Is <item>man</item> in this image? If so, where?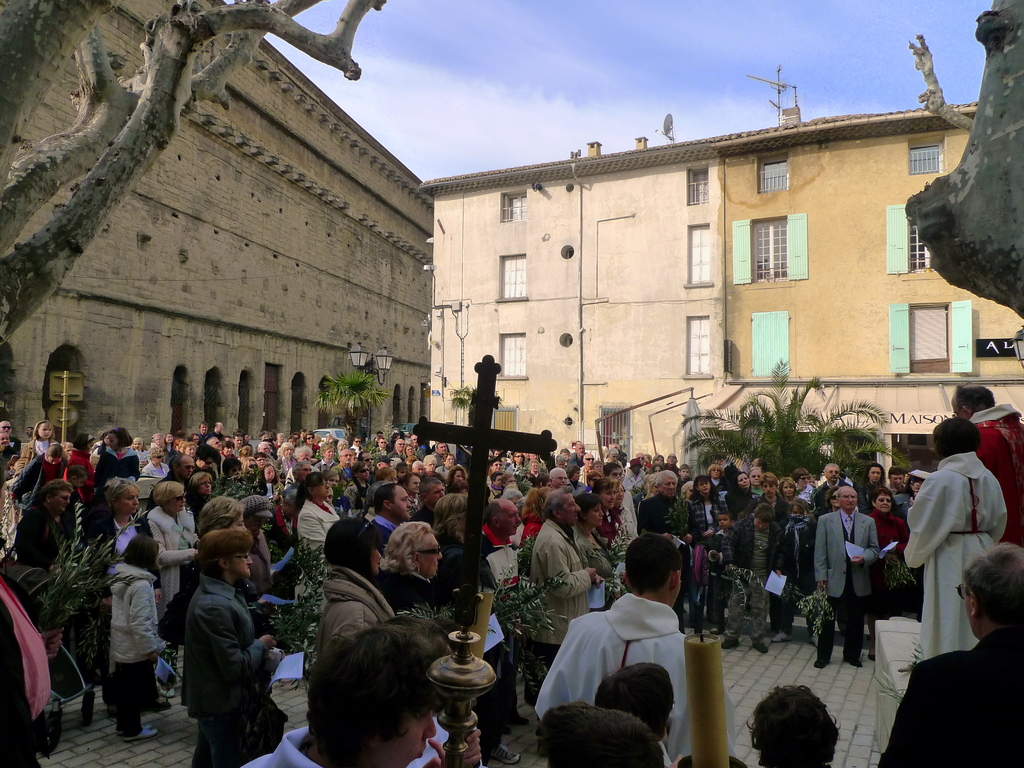
Yes, at box=[418, 474, 447, 523].
